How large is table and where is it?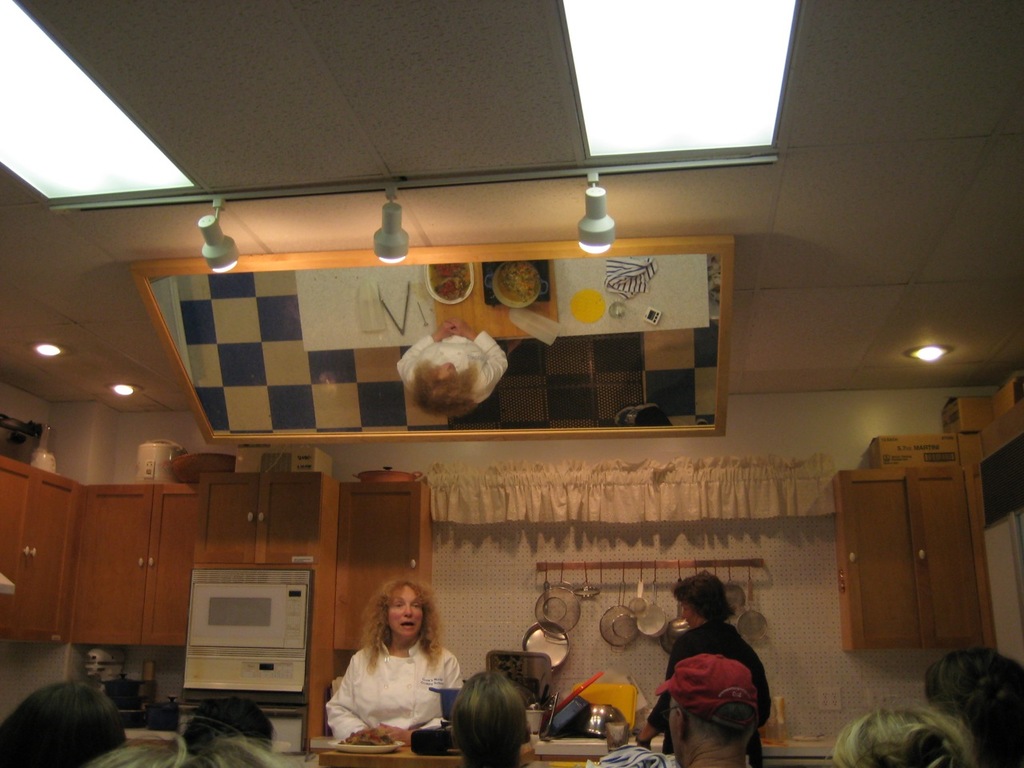
Bounding box: BBox(319, 745, 838, 767).
